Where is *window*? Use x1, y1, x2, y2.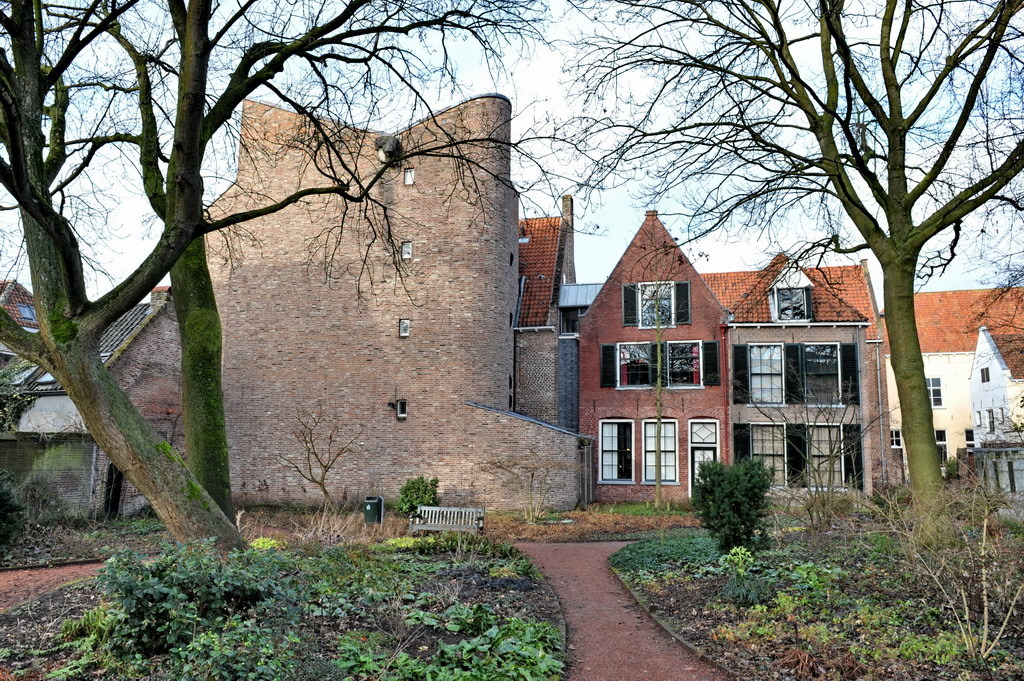
988, 406, 998, 430.
